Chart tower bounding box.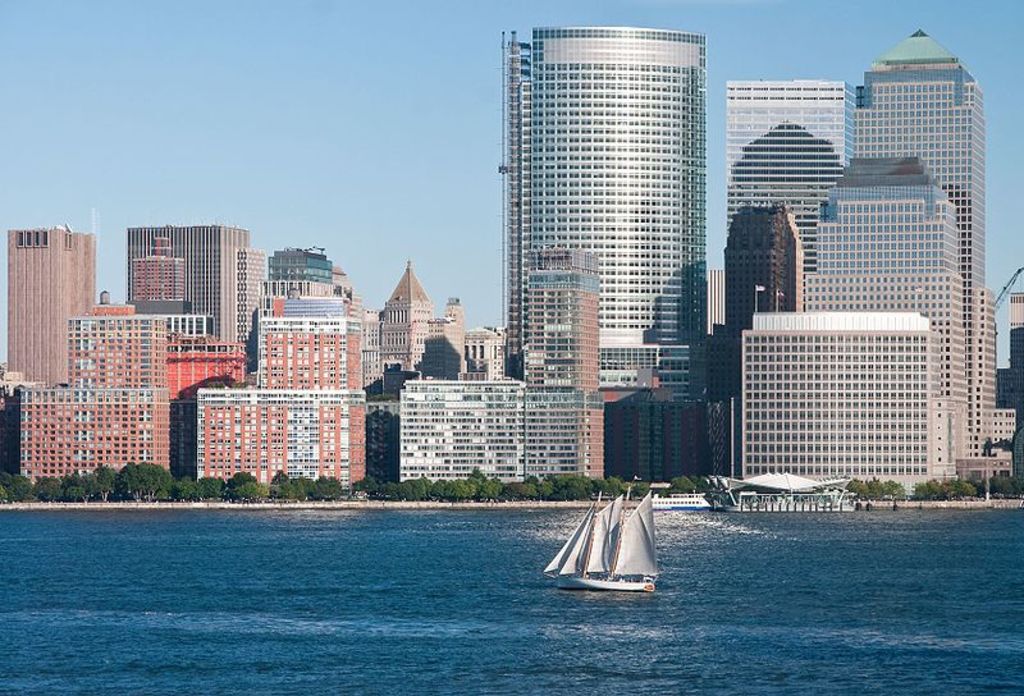
Charted: [0, 221, 93, 389].
